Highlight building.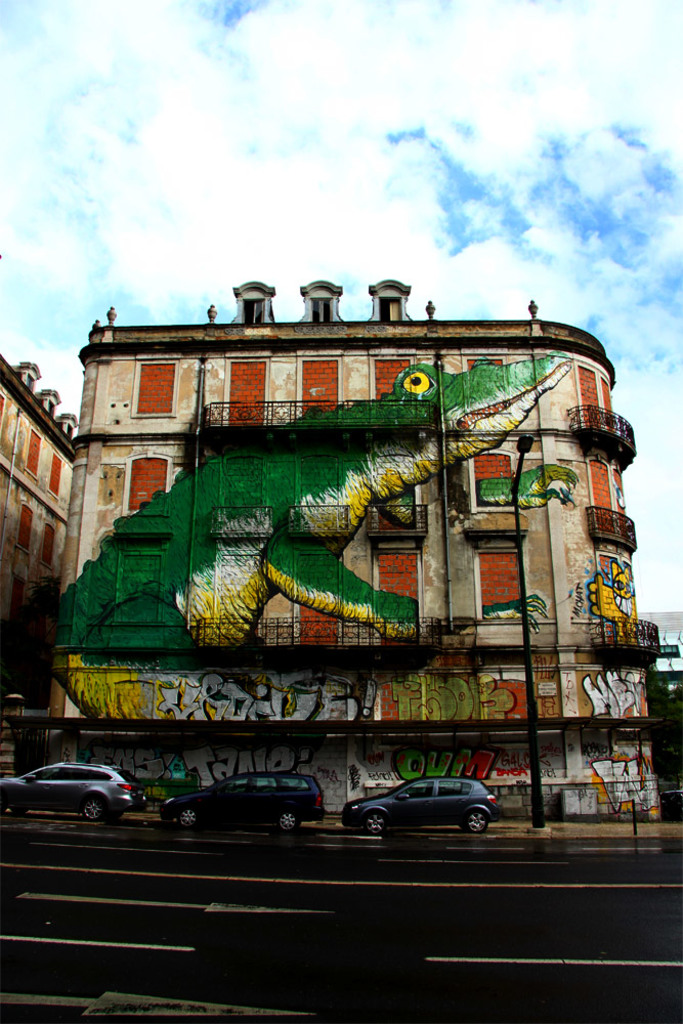
Highlighted region: (0,278,675,827).
